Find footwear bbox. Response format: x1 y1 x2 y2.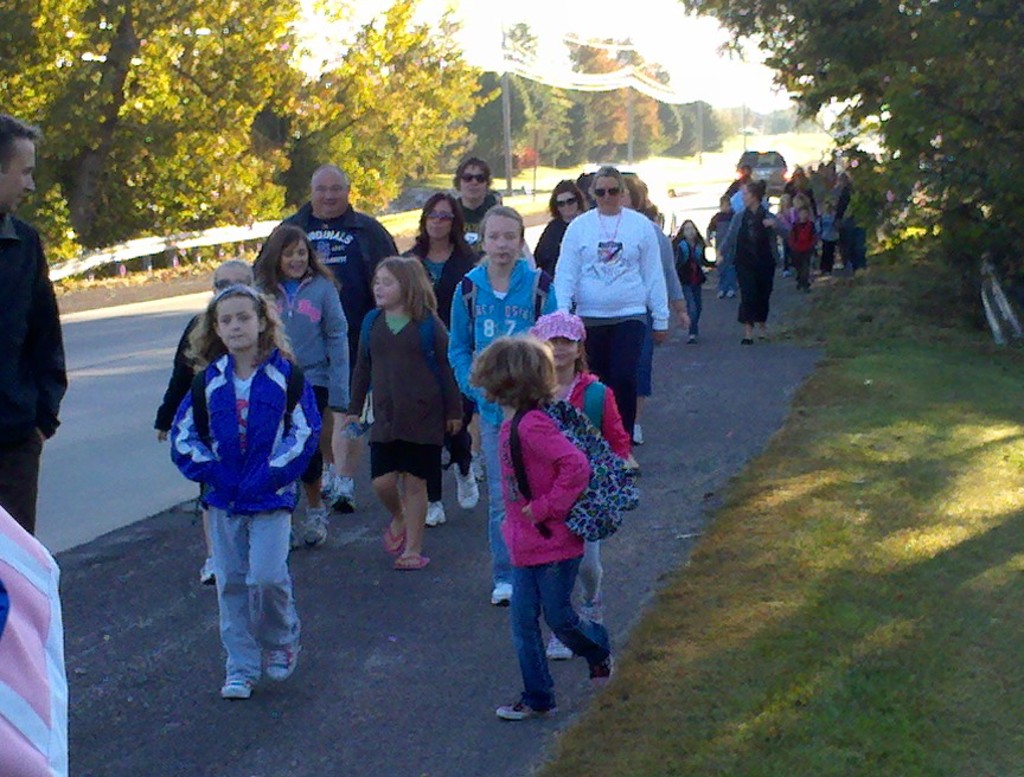
332 471 354 509.
